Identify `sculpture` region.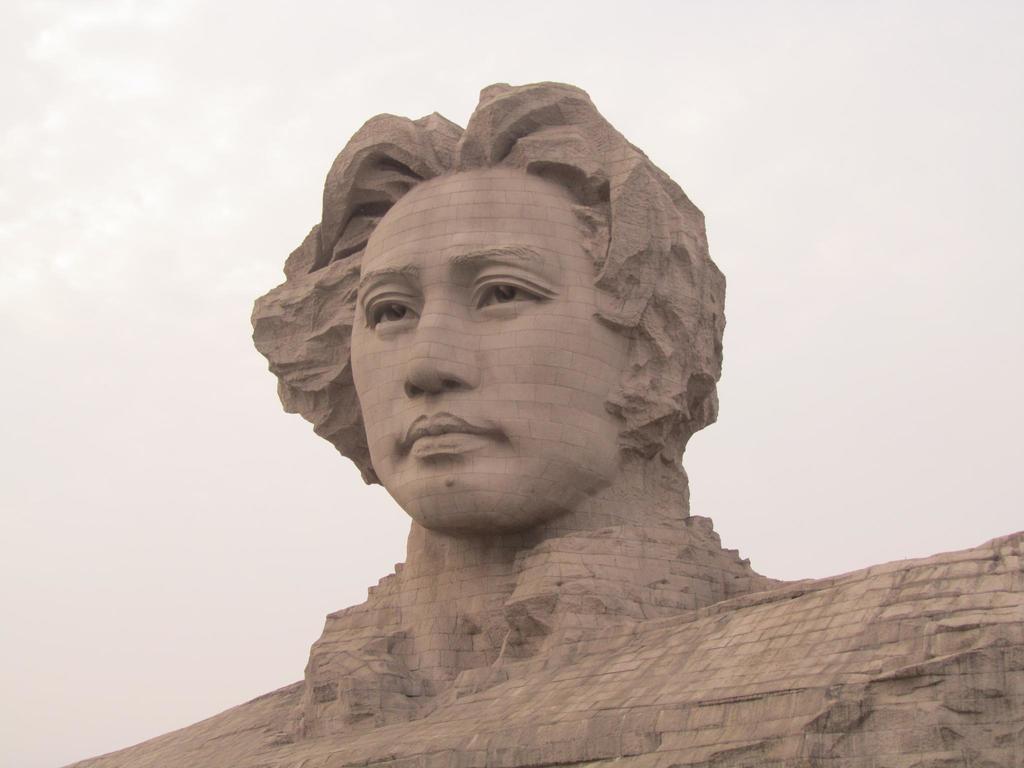
Region: 204, 67, 874, 742.
